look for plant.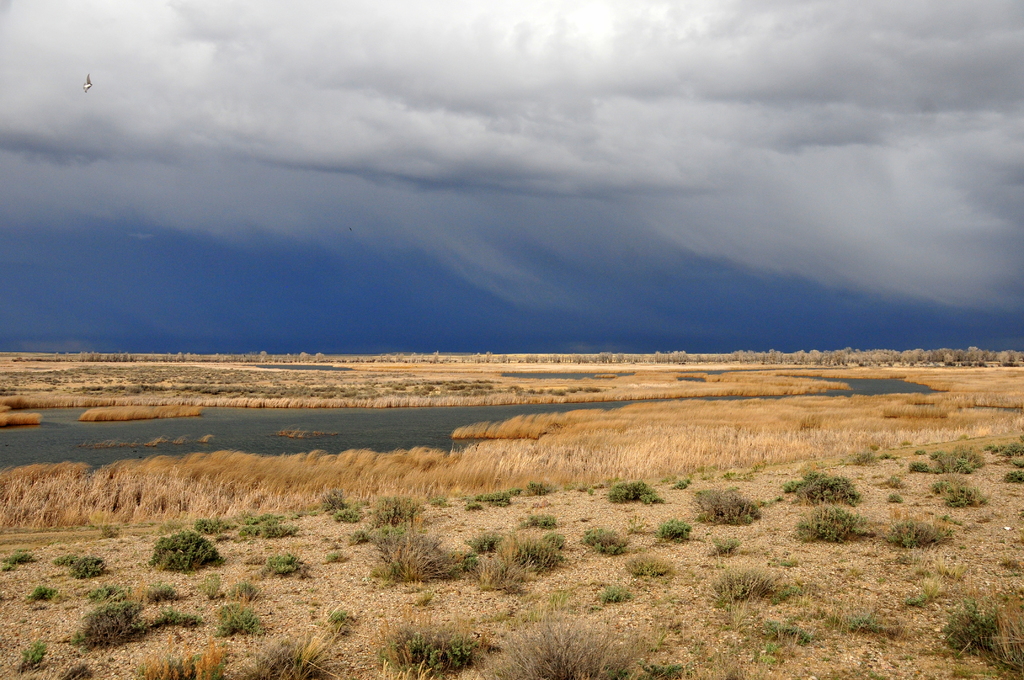
Found: rect(317, 478, 361, 528).
